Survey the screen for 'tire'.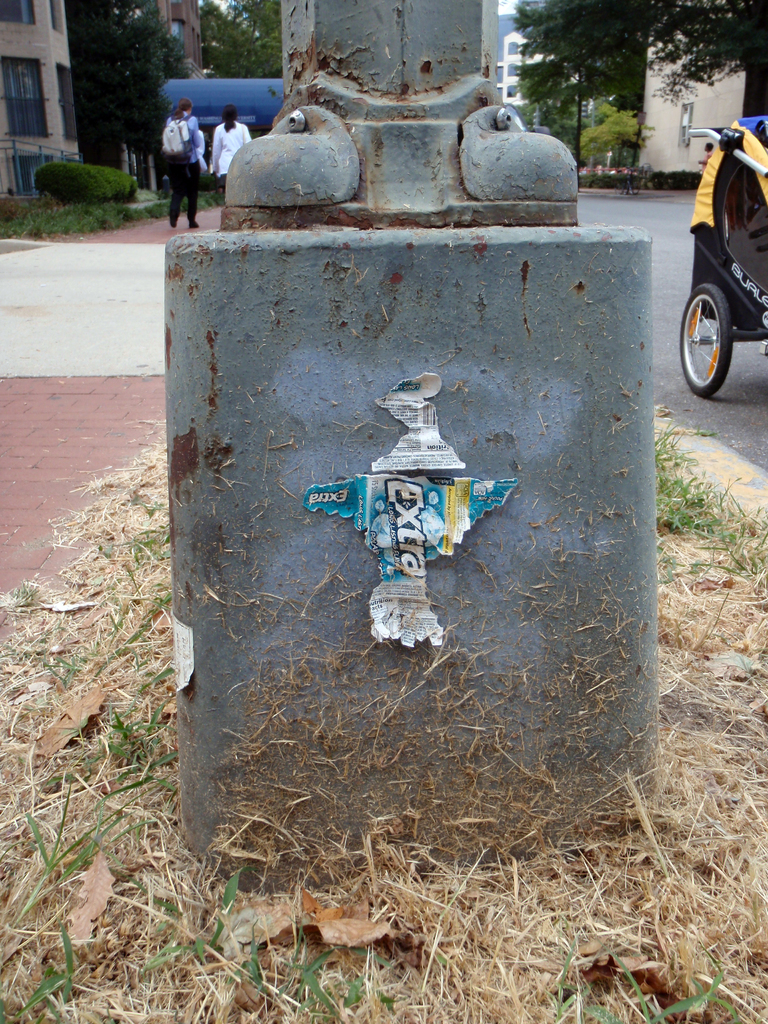
Survey found: bbox=[682, 282, 739, 397].
